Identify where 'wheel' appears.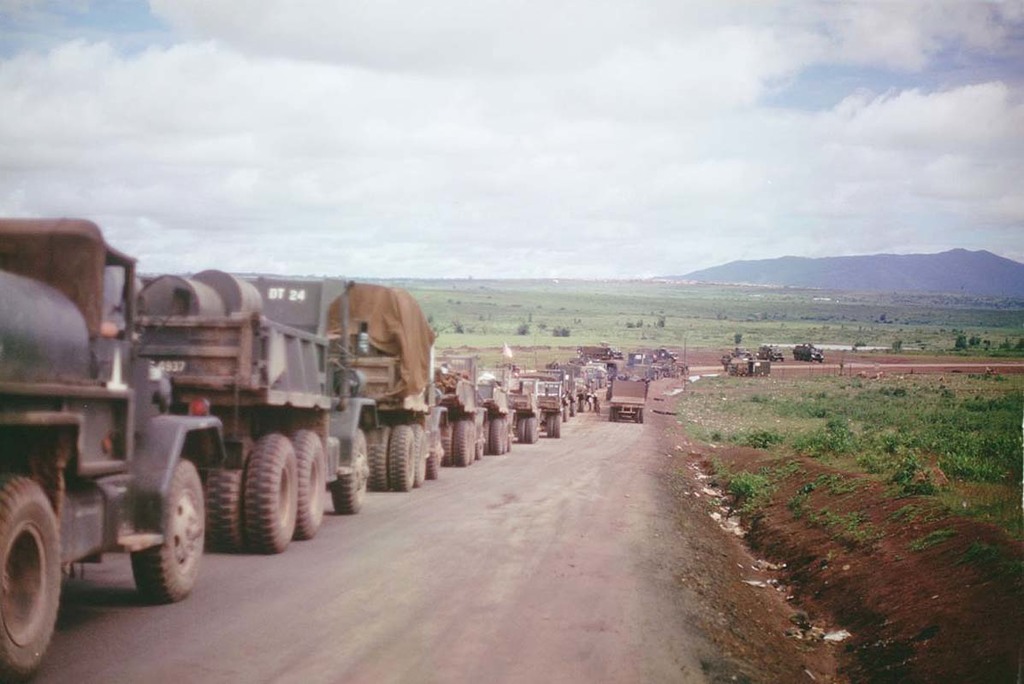
Appears at 516, 417, 523, 441.
